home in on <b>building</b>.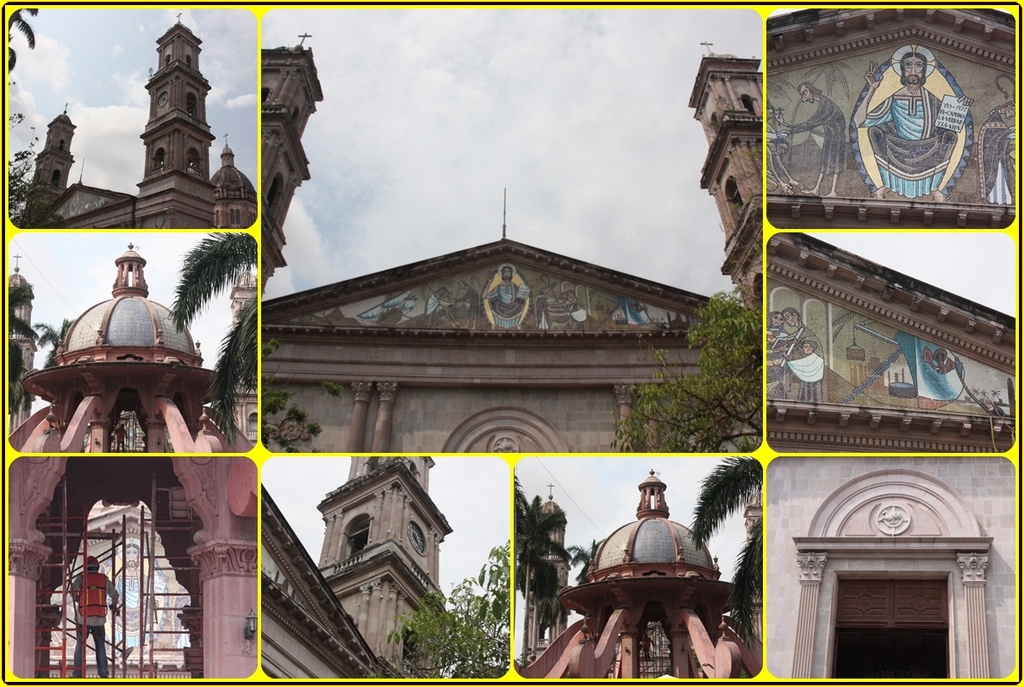
Homed in at crop(764, 5, 1023, 235).
